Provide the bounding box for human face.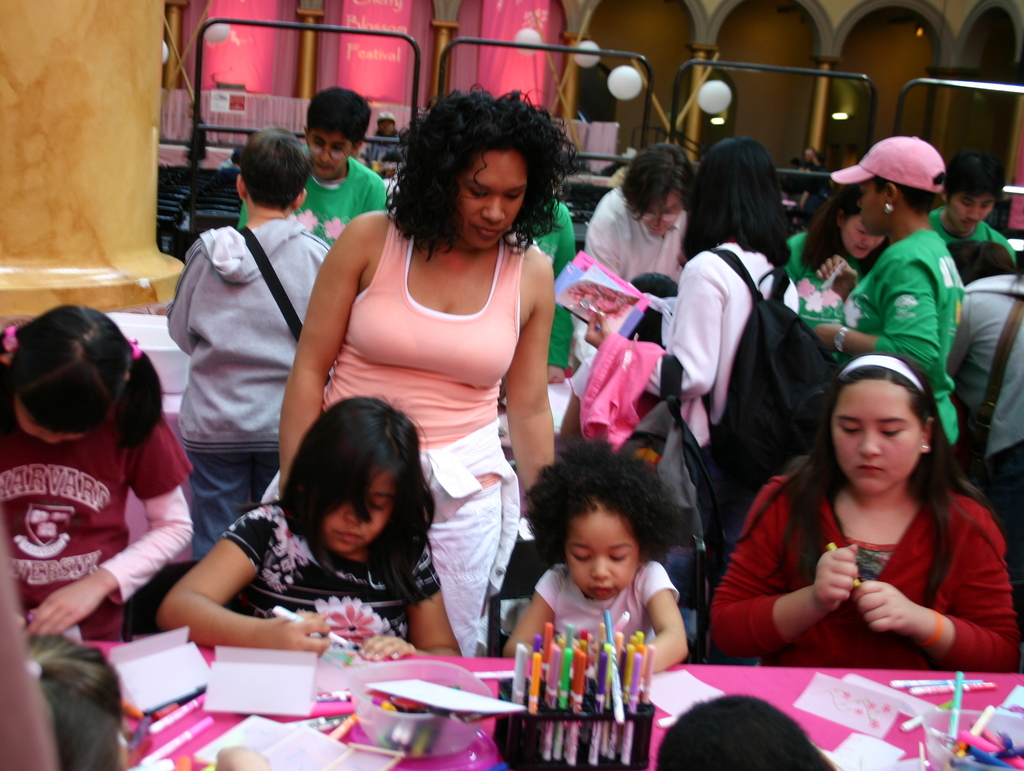
Rect(13, 403, 93, 460).
